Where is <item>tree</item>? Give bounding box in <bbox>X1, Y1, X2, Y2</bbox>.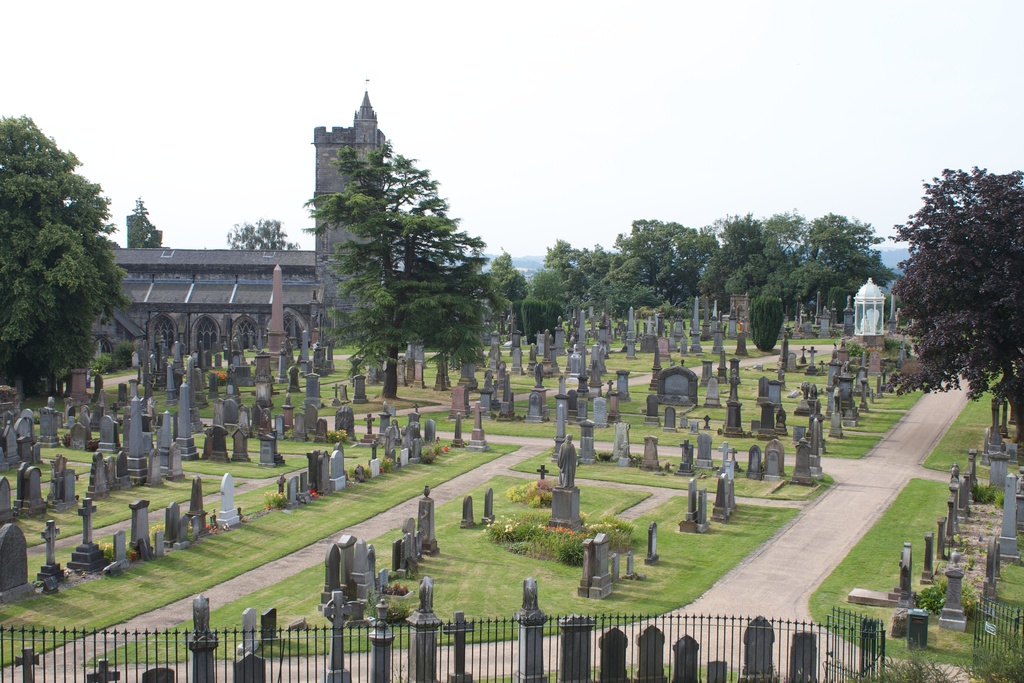
<bbox>225, 214, 297, 252</bbox>.
